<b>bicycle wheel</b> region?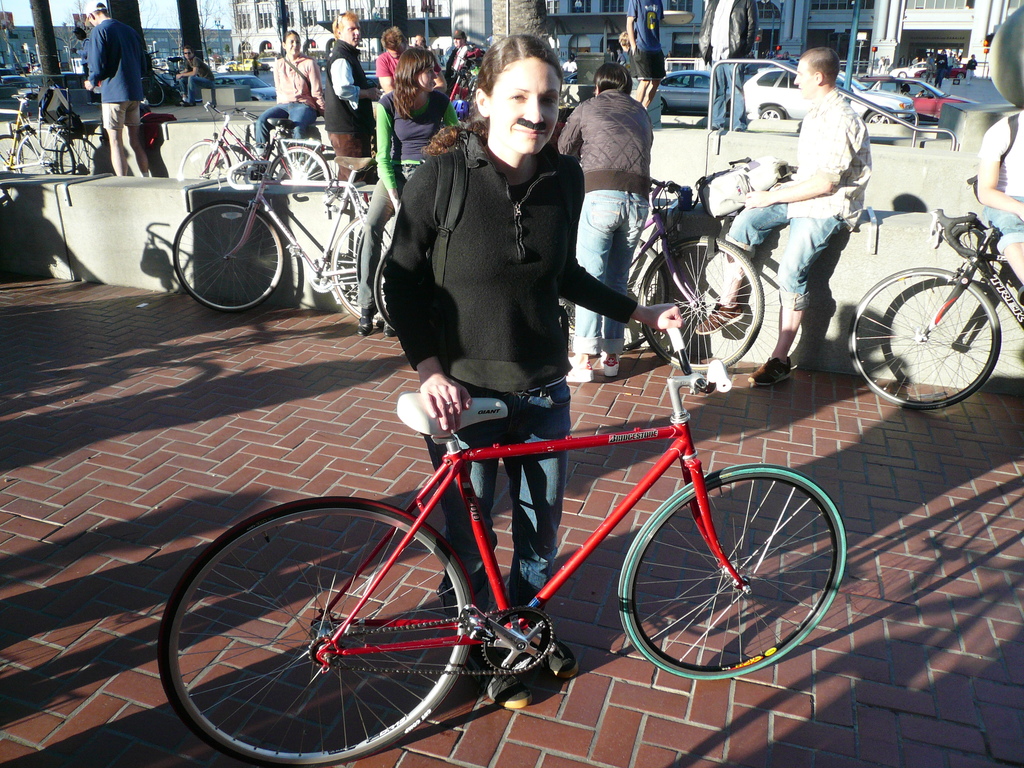
326:209:403:326
